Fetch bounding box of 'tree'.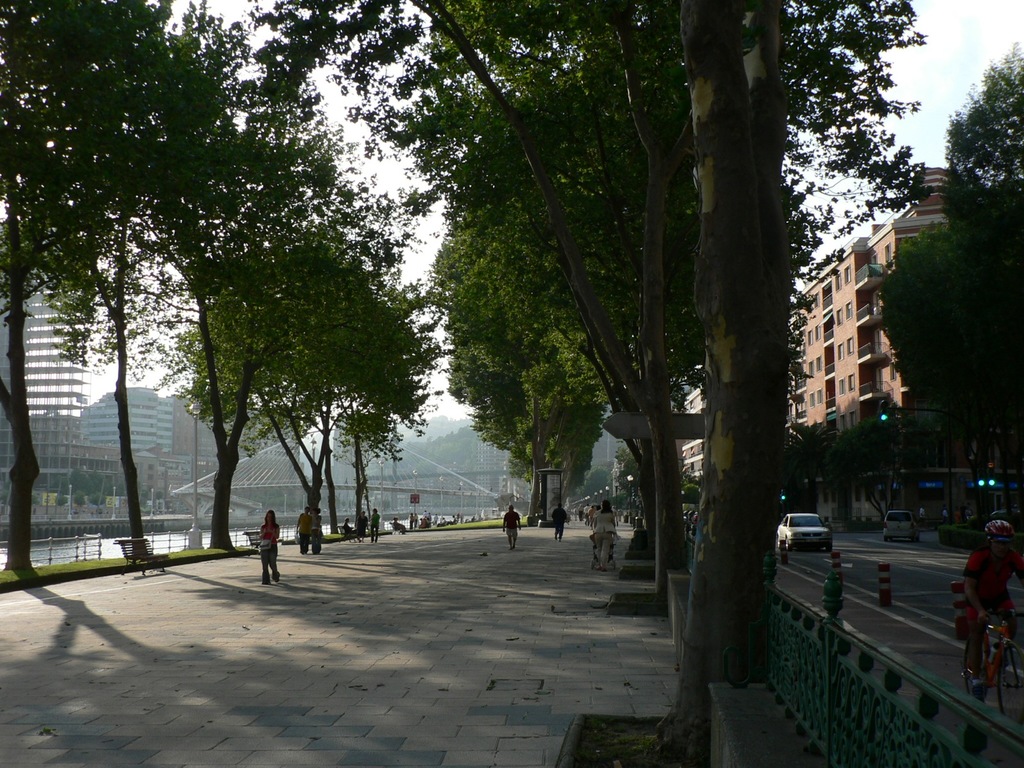
Bbox: x1=0, y1=0, x2=360, y2=572.
